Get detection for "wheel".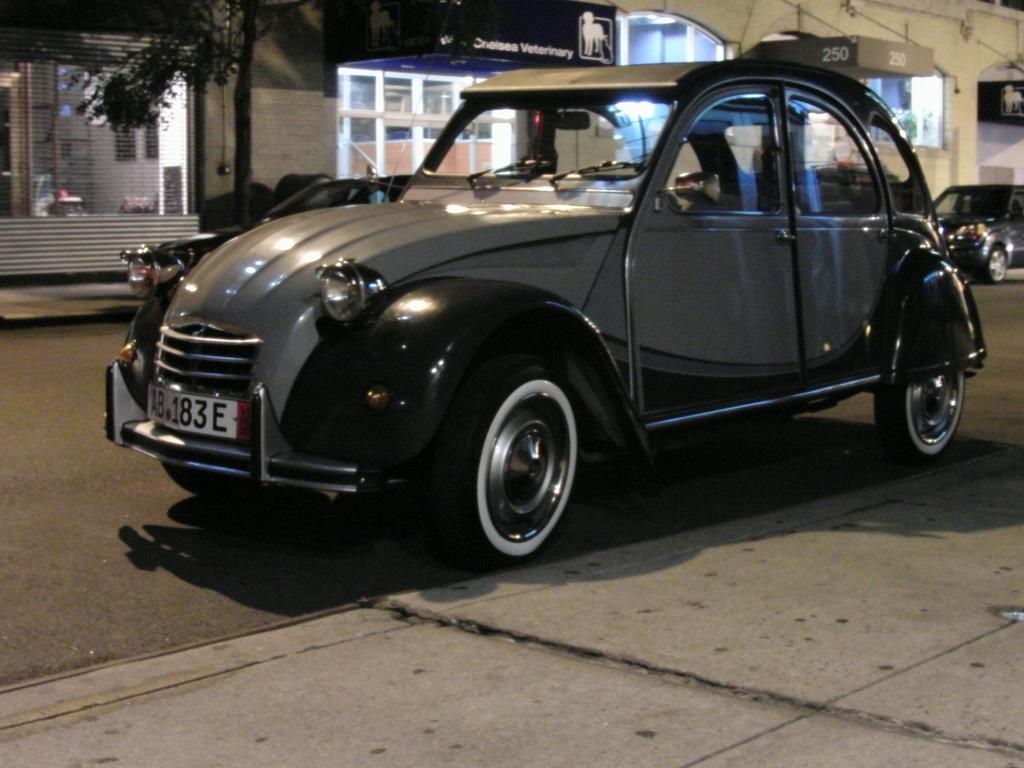
Detection: [439,351,586,563].
